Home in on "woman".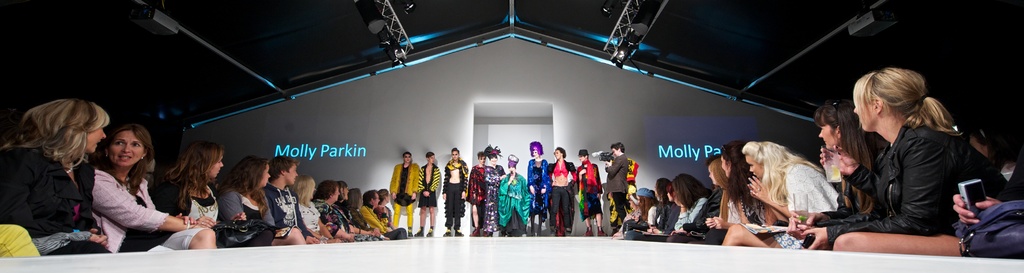
Homed in at left=524, top=143, right=550, bottom=233.
